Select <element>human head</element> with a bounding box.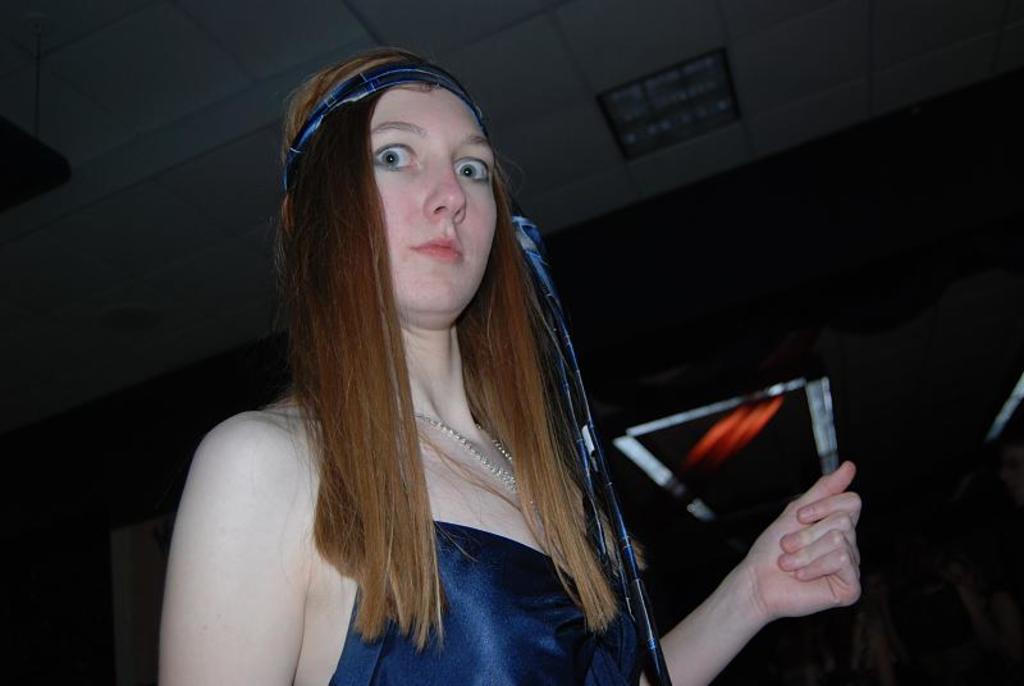
detection(289, 47, 517, 316).
